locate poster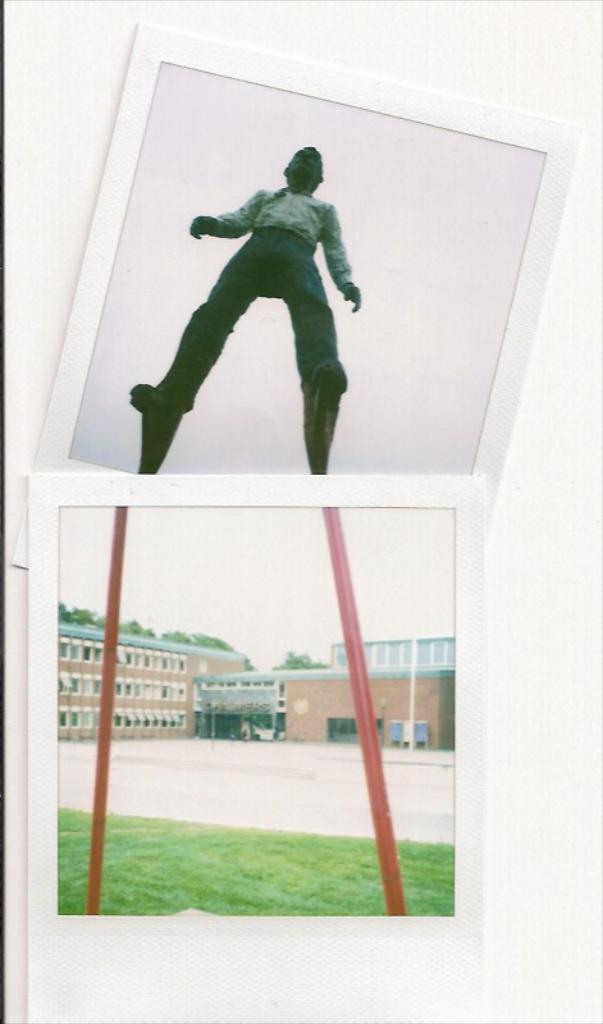
<box>58,506,453,922</box>
